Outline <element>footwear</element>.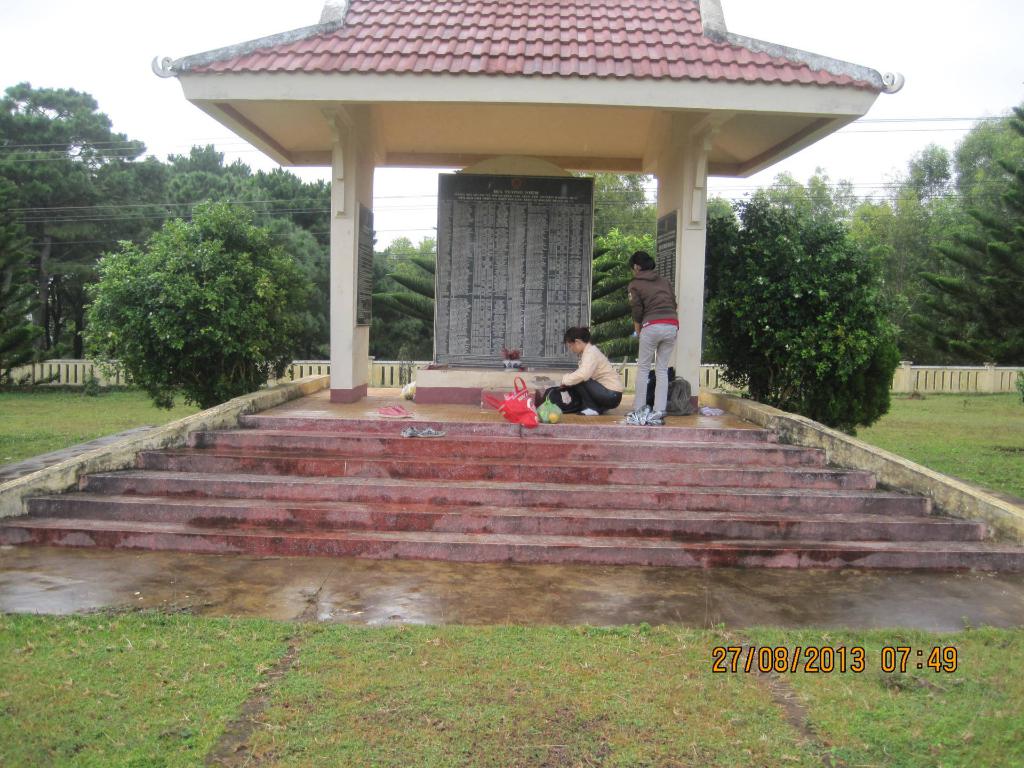
Outline: (576, 403, 602, 419).
